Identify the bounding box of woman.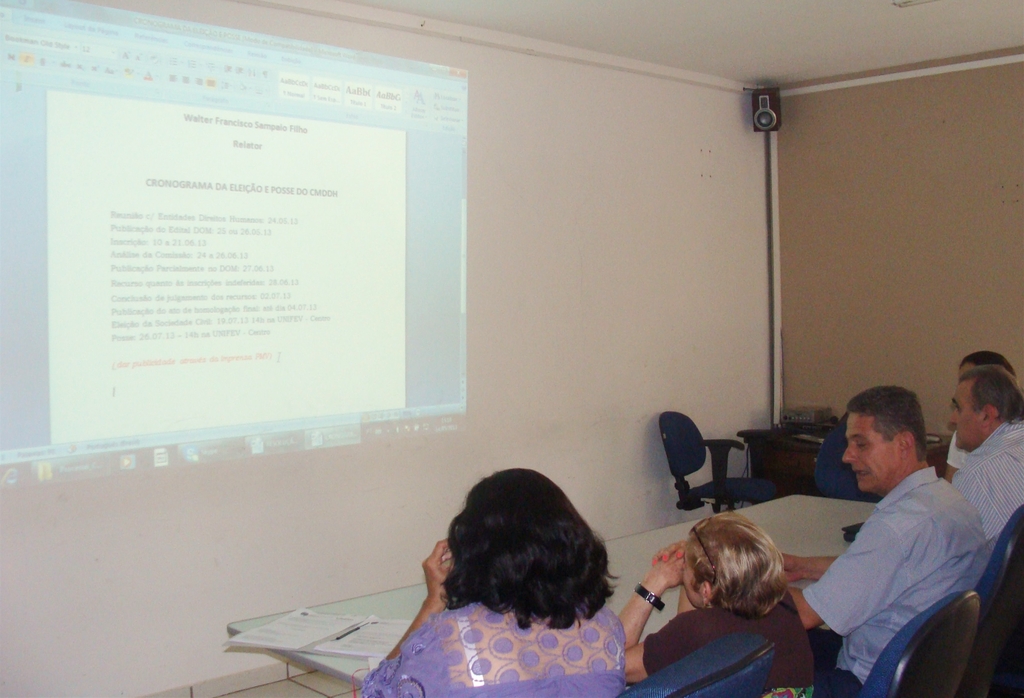
<bbox>364, 473, 655, 697</bbox>.
